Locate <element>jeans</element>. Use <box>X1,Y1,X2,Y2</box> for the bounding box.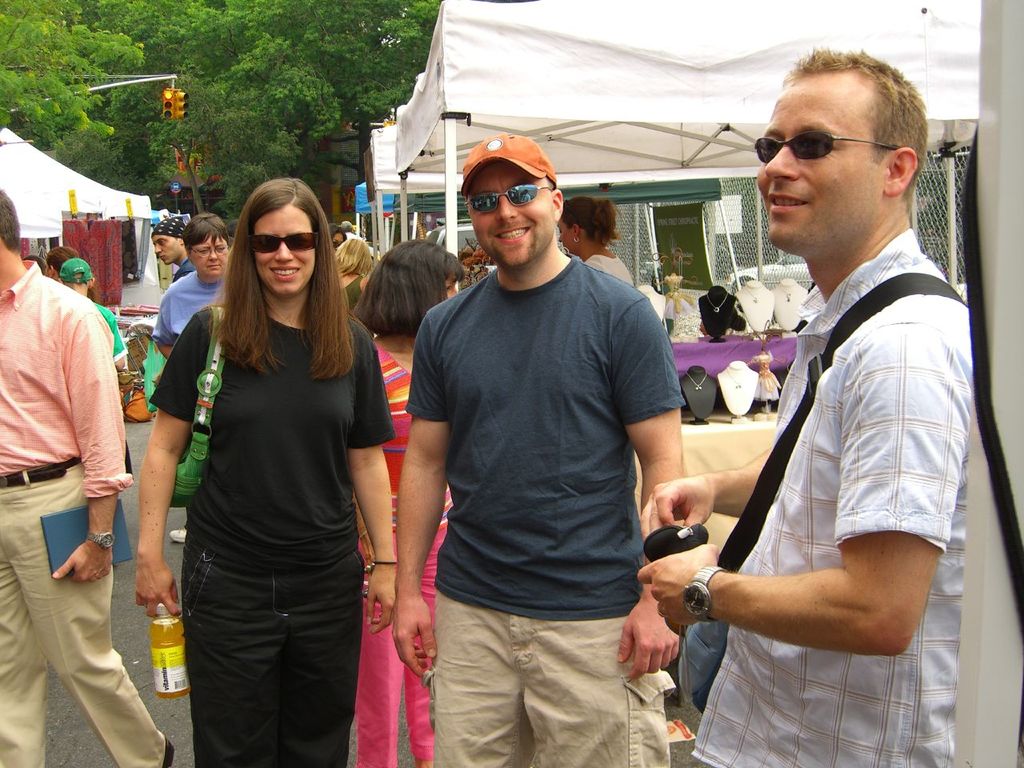
<box>166,561,367,767</box>.
